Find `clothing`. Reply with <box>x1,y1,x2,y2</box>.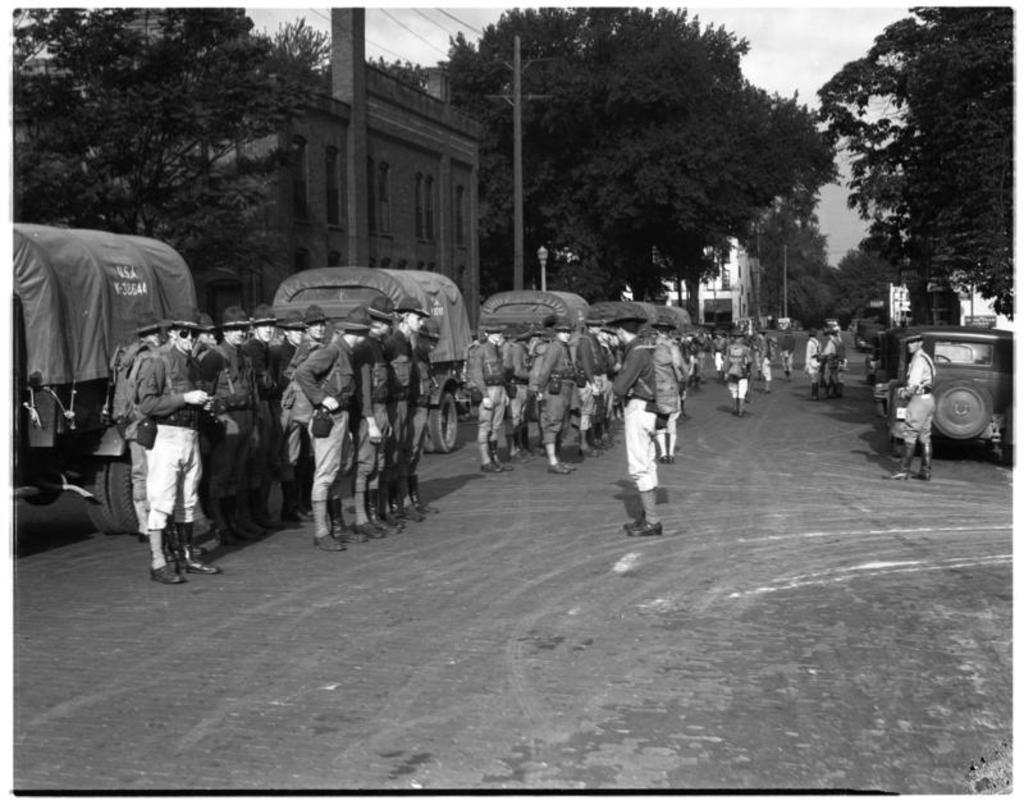
<box>197,339,262,491</box>.
